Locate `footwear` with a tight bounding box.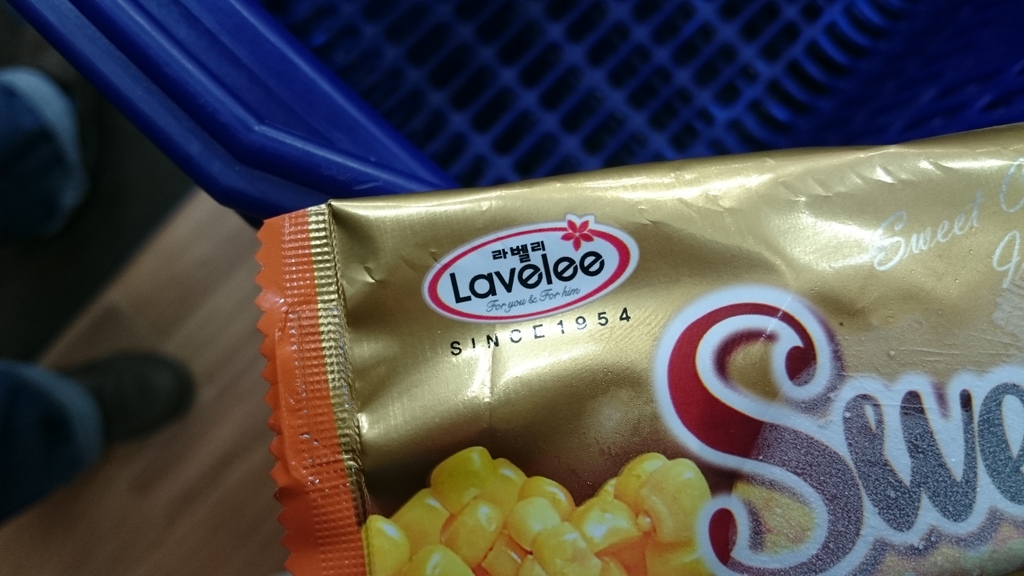
[52,345,198,453].
